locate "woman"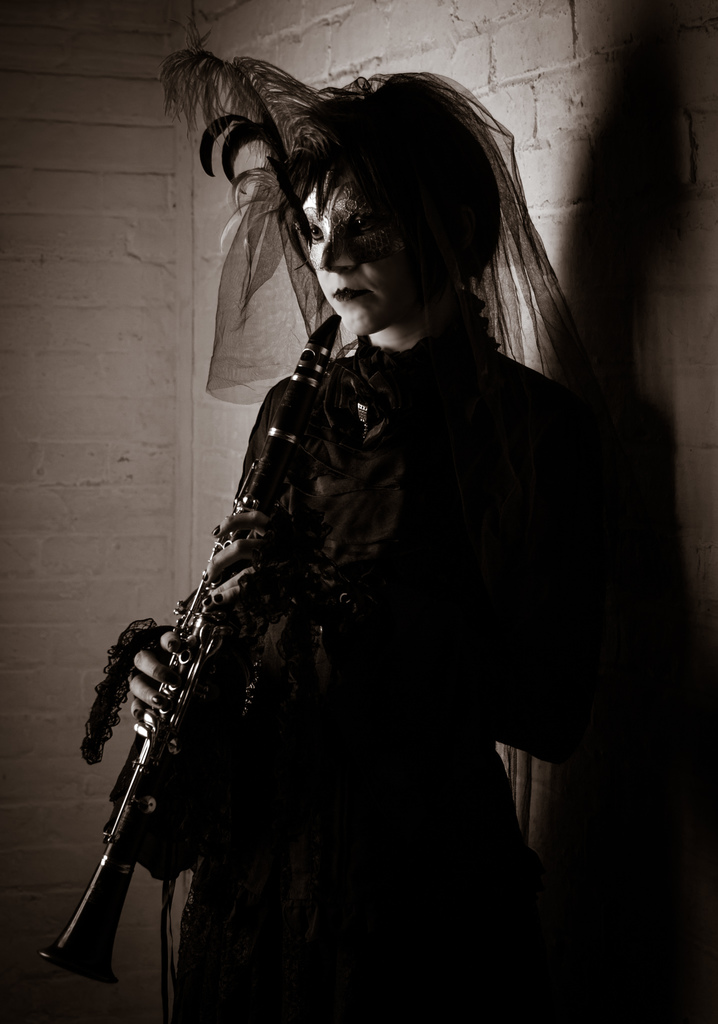
[left=127, top=15, right=689, bottom=1023]
